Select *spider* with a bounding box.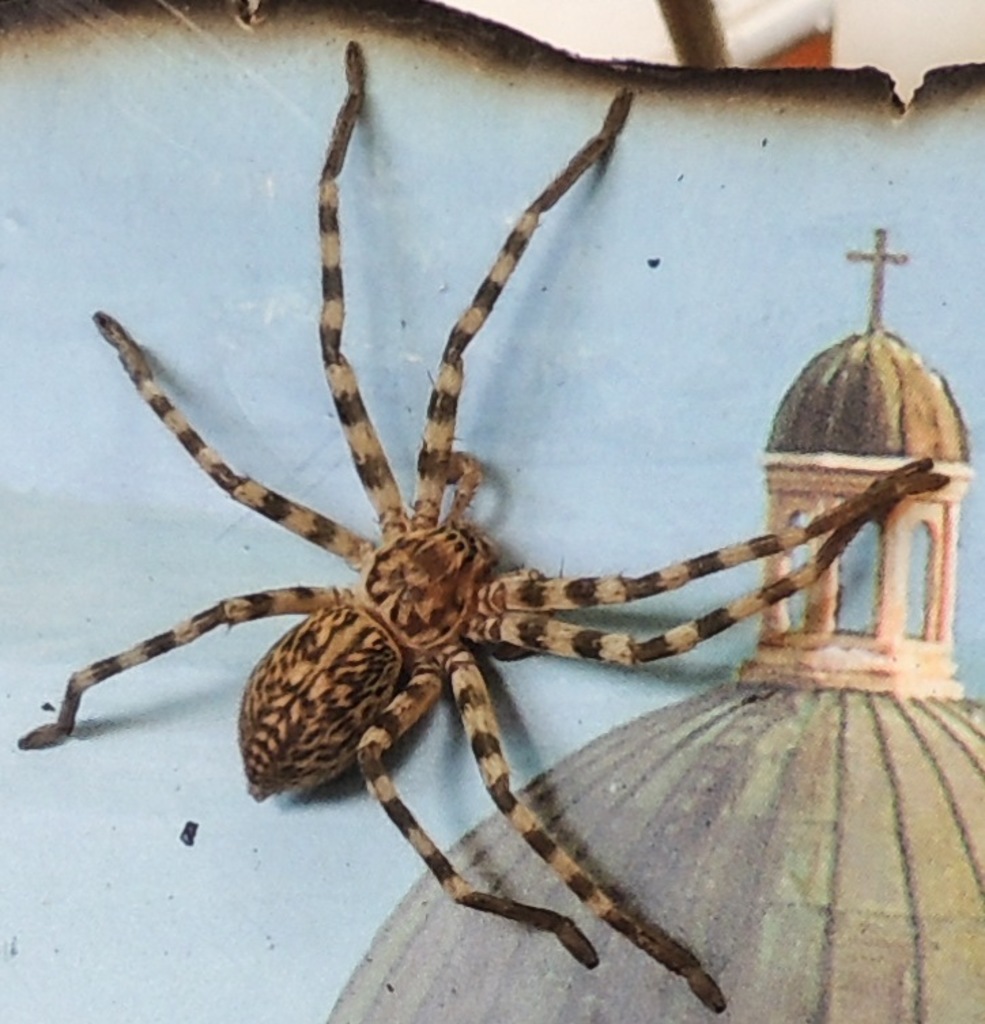
{"x1": 20, "y1": 42, "x2": 951, "y2": 1008}.
